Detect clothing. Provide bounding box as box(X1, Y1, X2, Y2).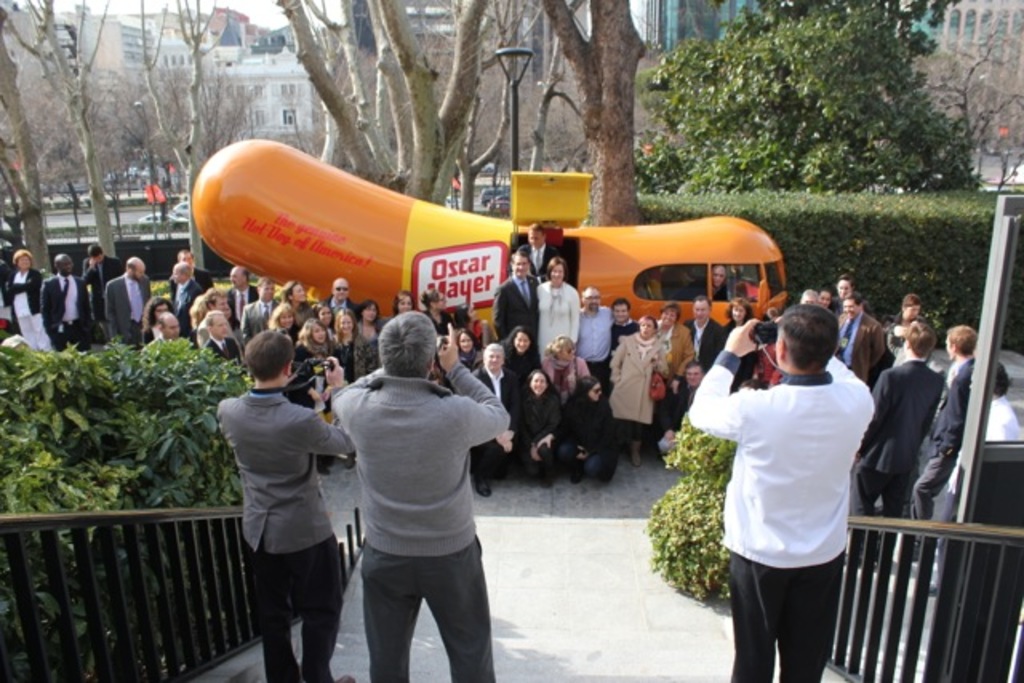
box(323, 285, 358, 304).
